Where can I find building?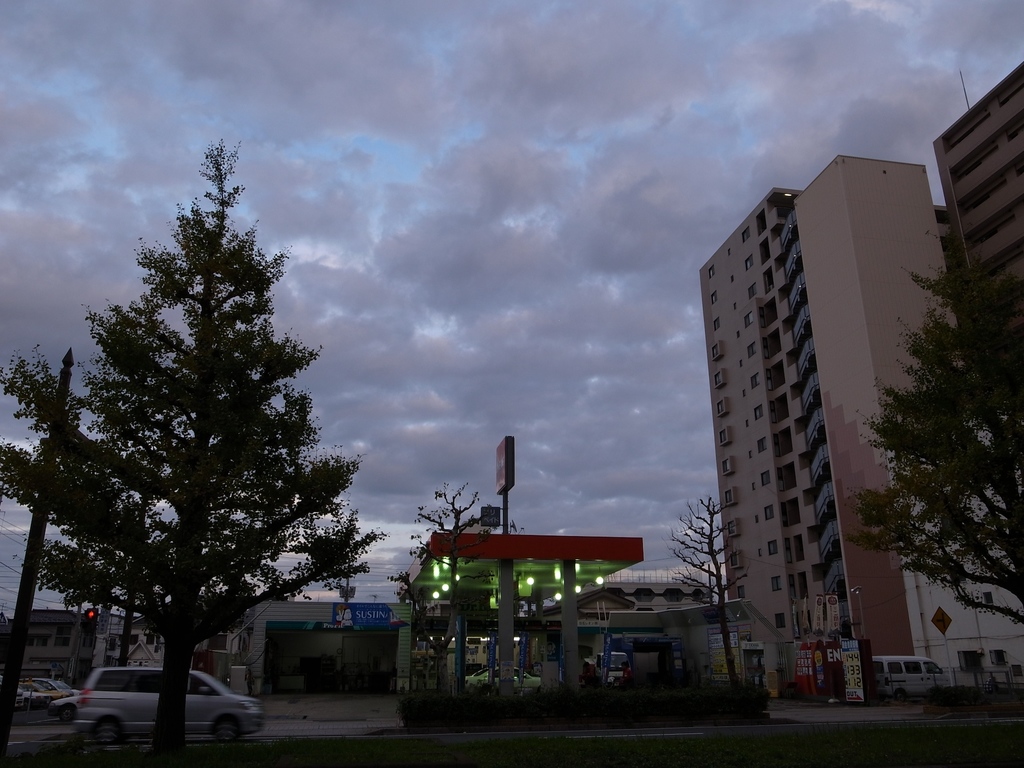
You can find it at 697:157:961:692.
